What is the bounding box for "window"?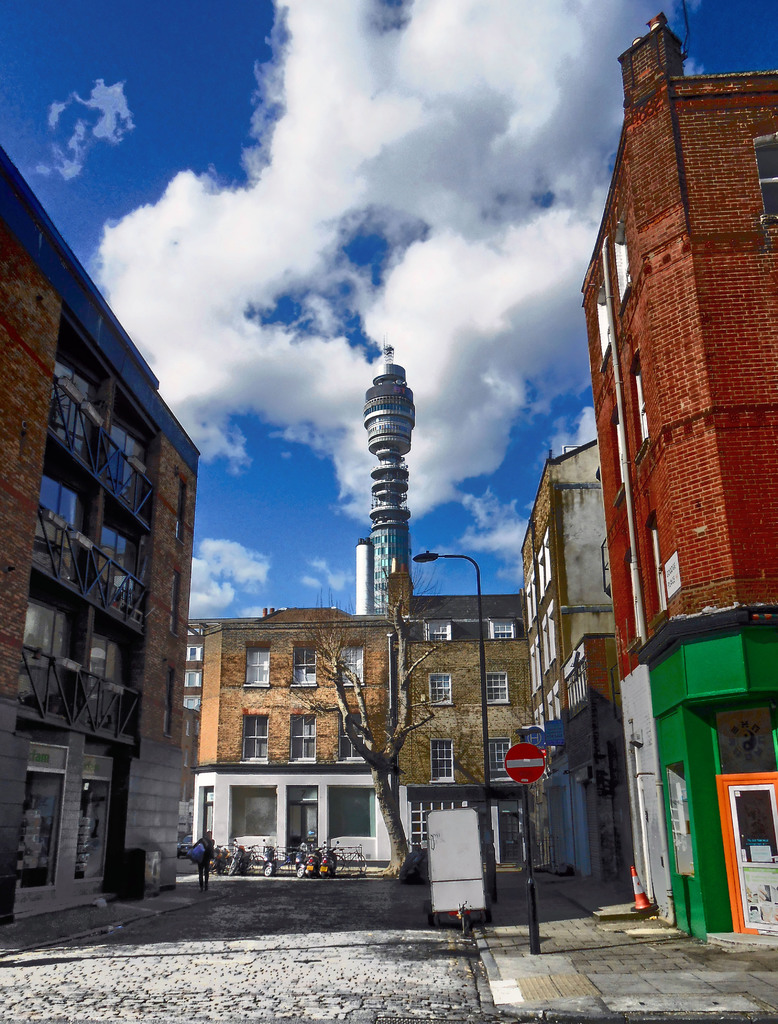
[248, 647, 269, 684].
